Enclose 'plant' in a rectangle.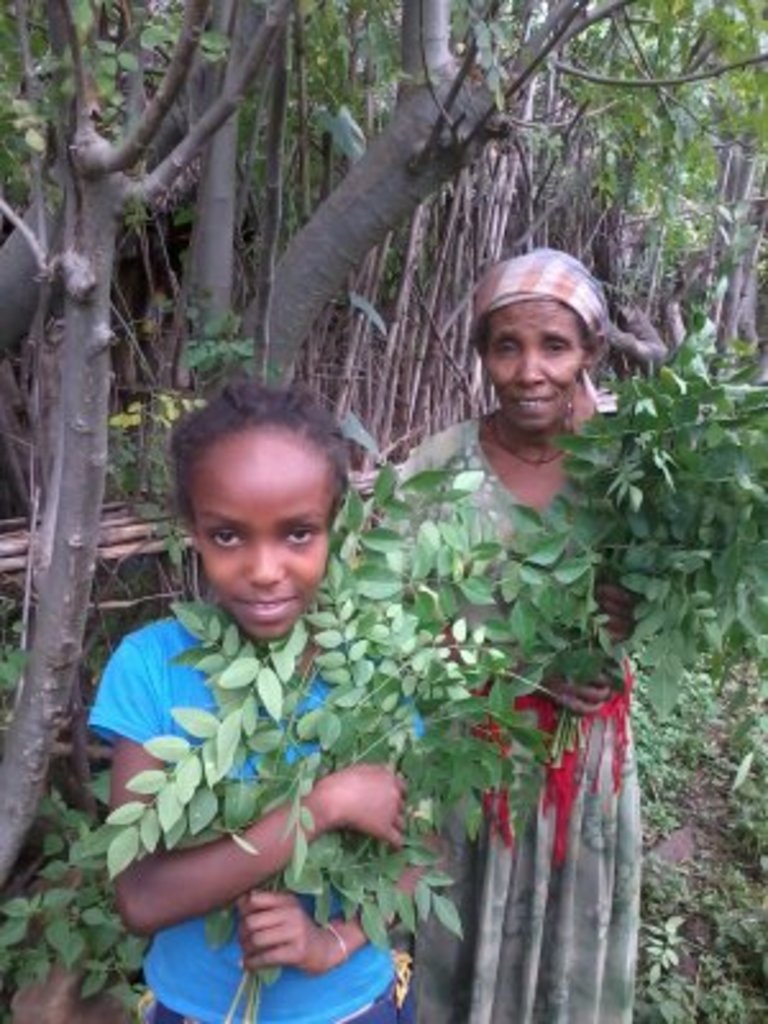
box(0, 622, 18, 722).
